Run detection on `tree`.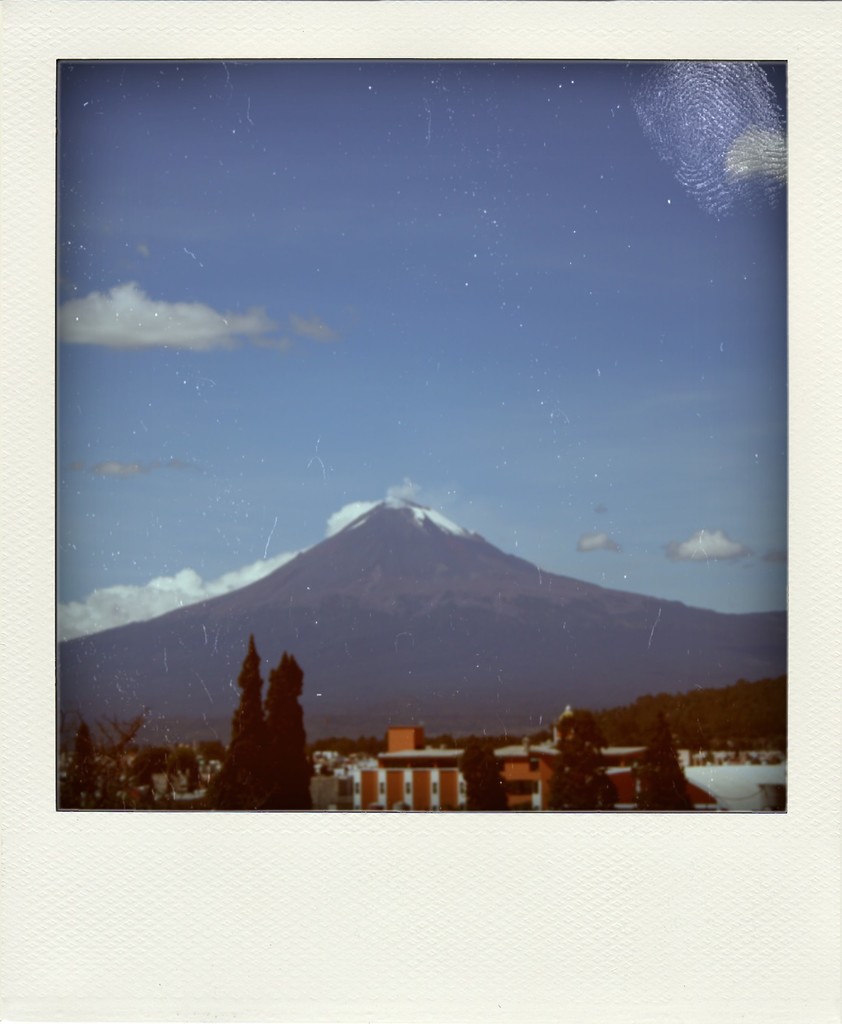
Result: region(630, 726, 708, 808).
